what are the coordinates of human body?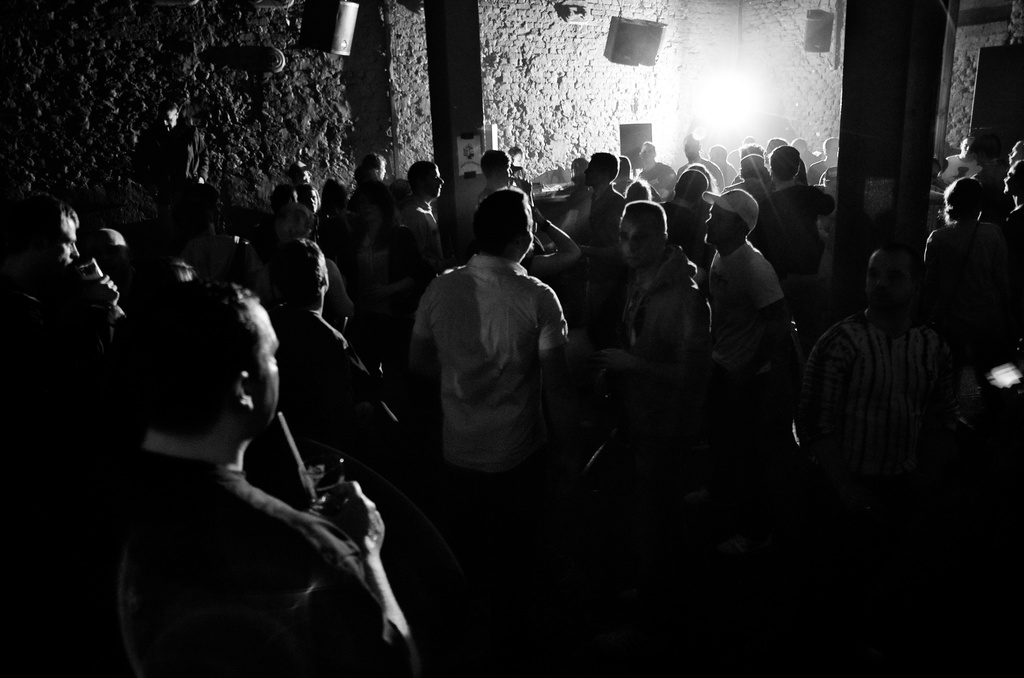
<box>701,179,789,479</box>.
